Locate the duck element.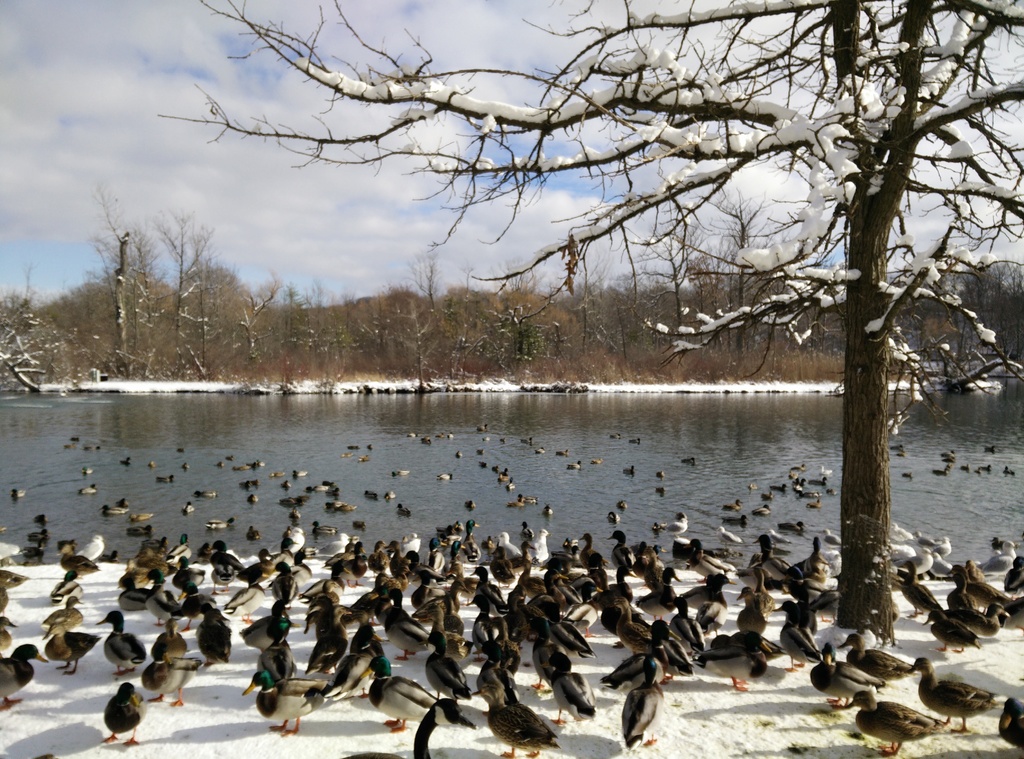
Element bbox: Rect(179, 442, 187, 453).
